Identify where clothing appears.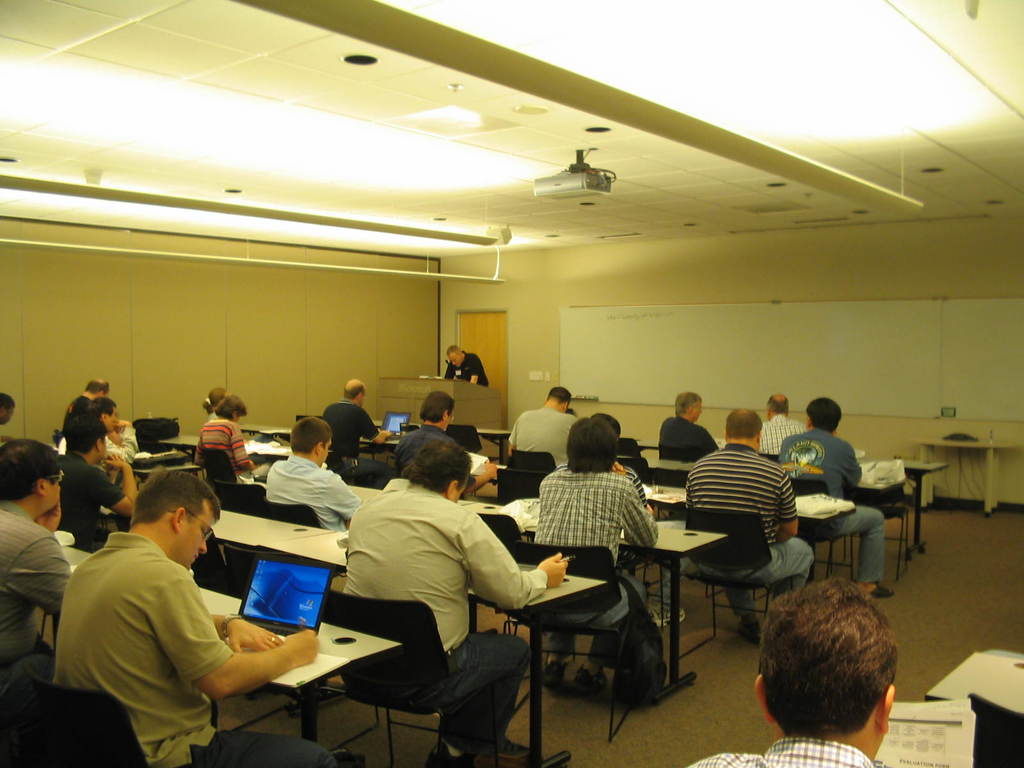
Appears at [x1=385, y1=429, x2=474, y2=497].
